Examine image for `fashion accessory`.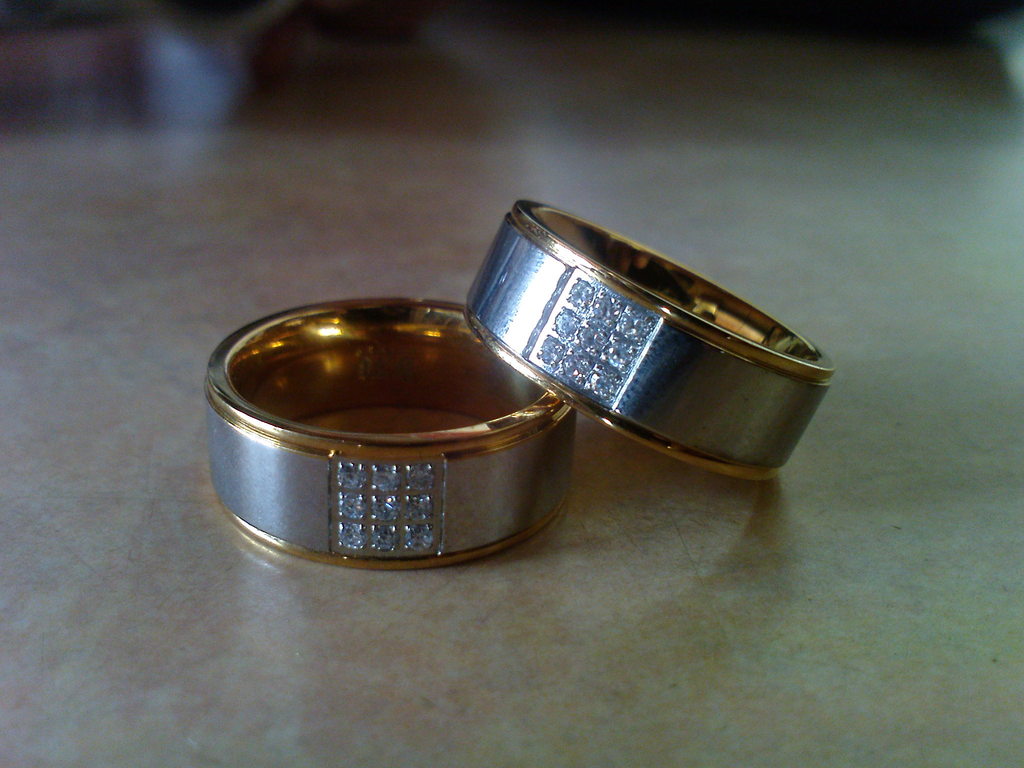
Examination result: box(195, 294, 572, 572).
